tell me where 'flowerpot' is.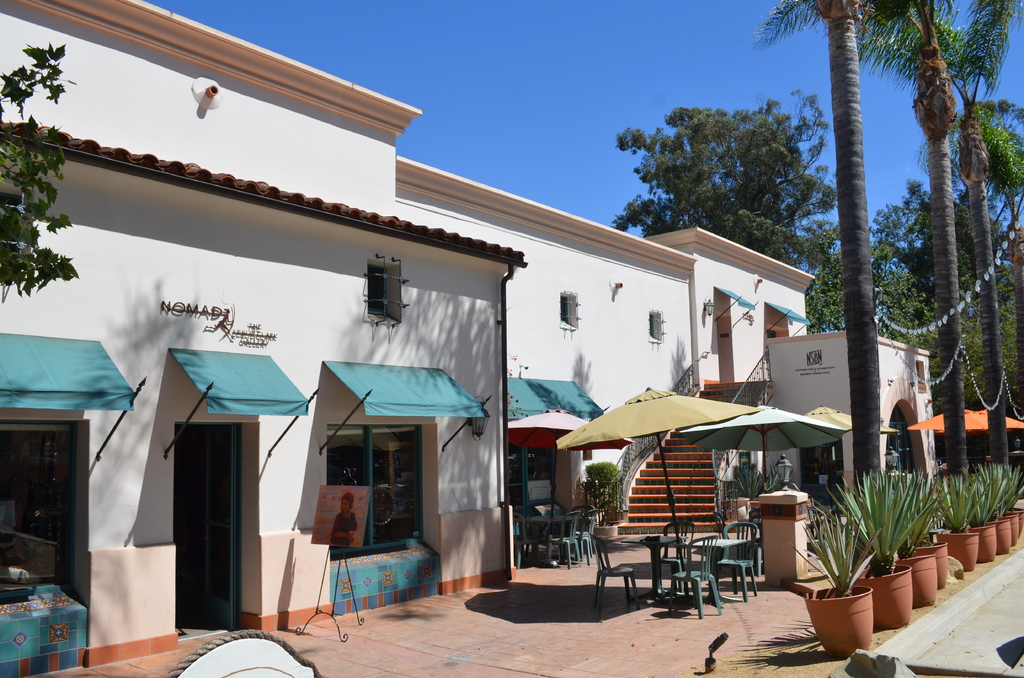
'flowerpot' is at [left=804, top=586, right=874, bottom=655].
